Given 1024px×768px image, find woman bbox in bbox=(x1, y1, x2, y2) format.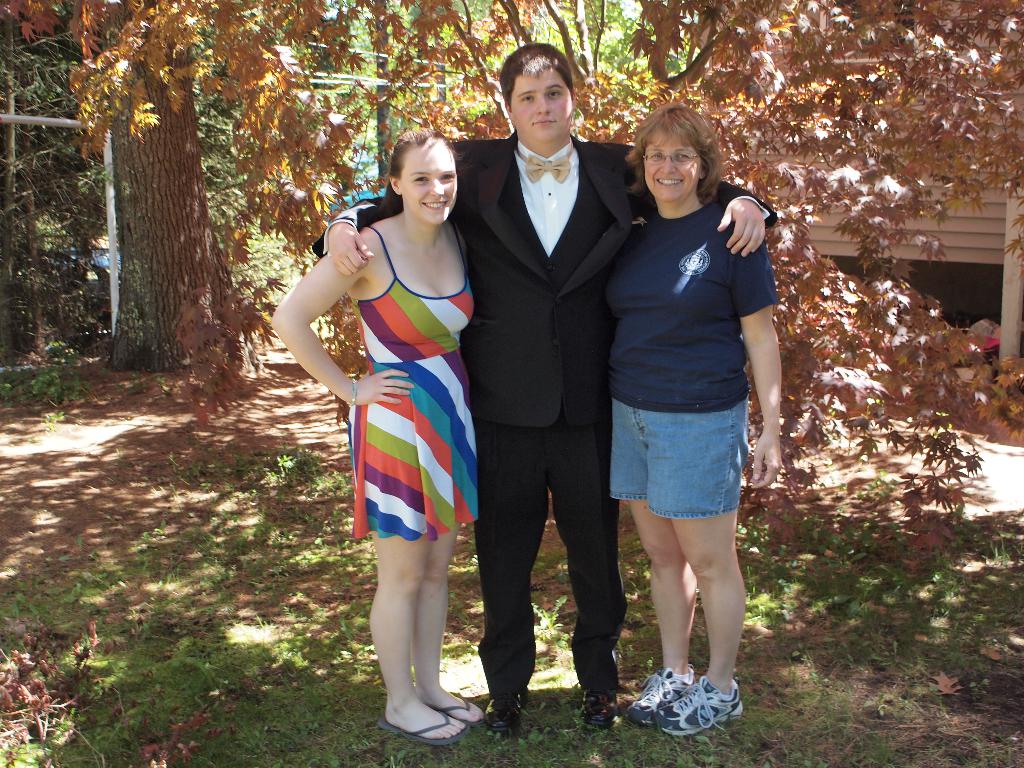
bbox=(268, 128, 482, 740).
